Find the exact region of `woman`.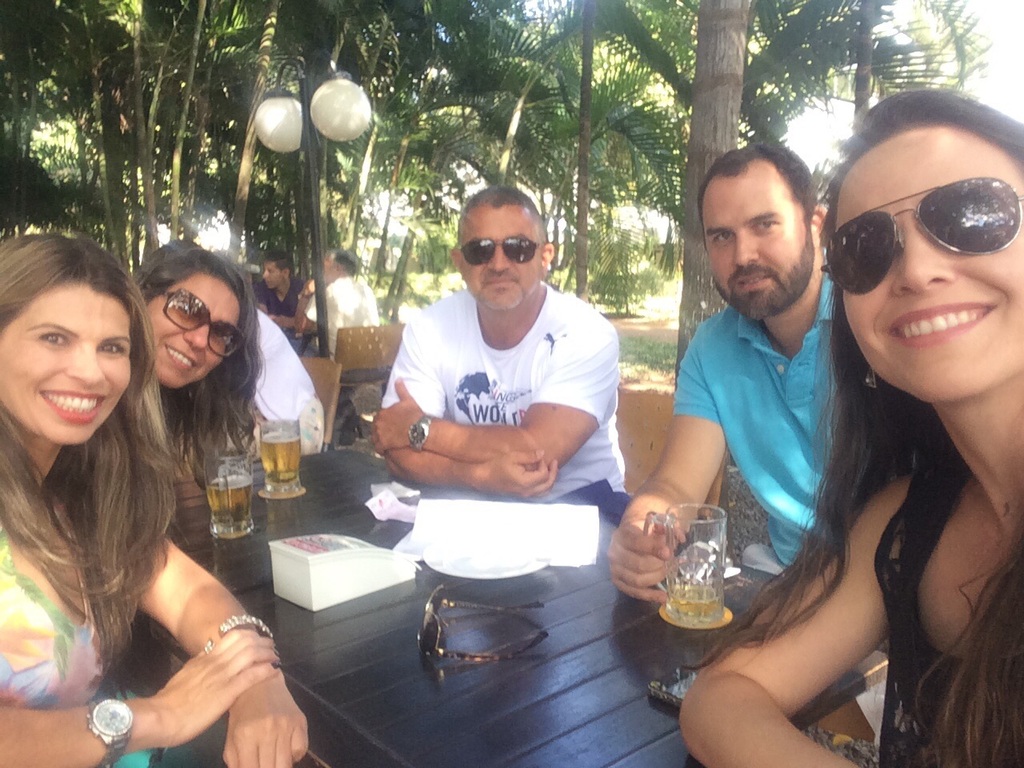
Exact region: BBox(115, 234, 274, 523).
